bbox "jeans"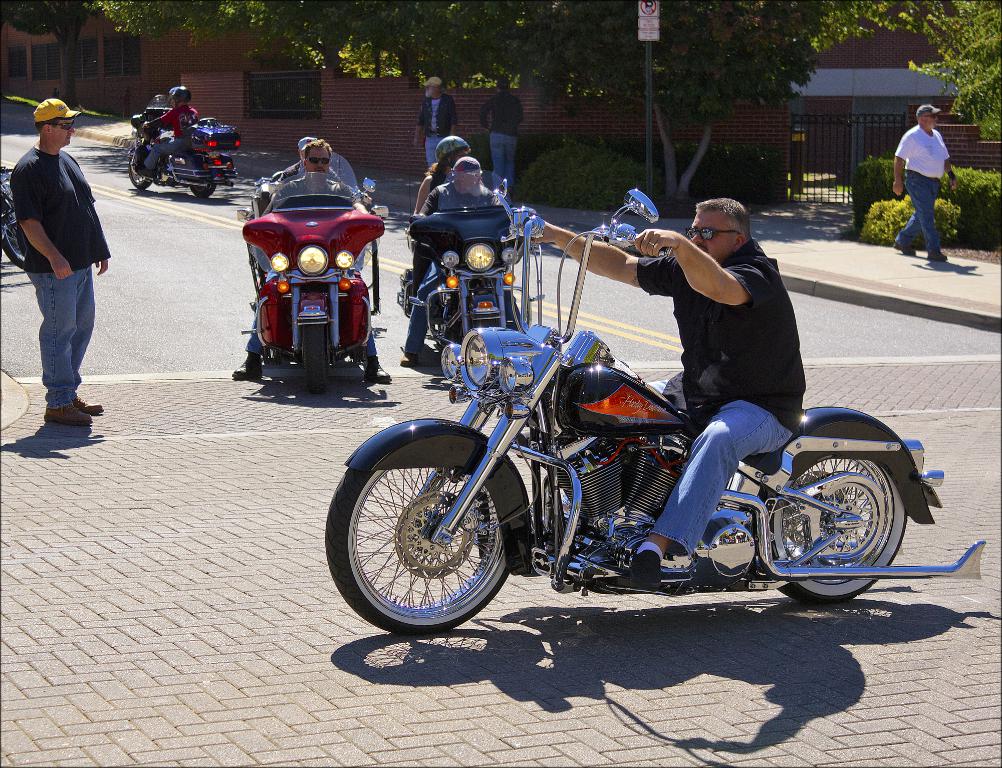
rect(488, 133, 514, 190)
